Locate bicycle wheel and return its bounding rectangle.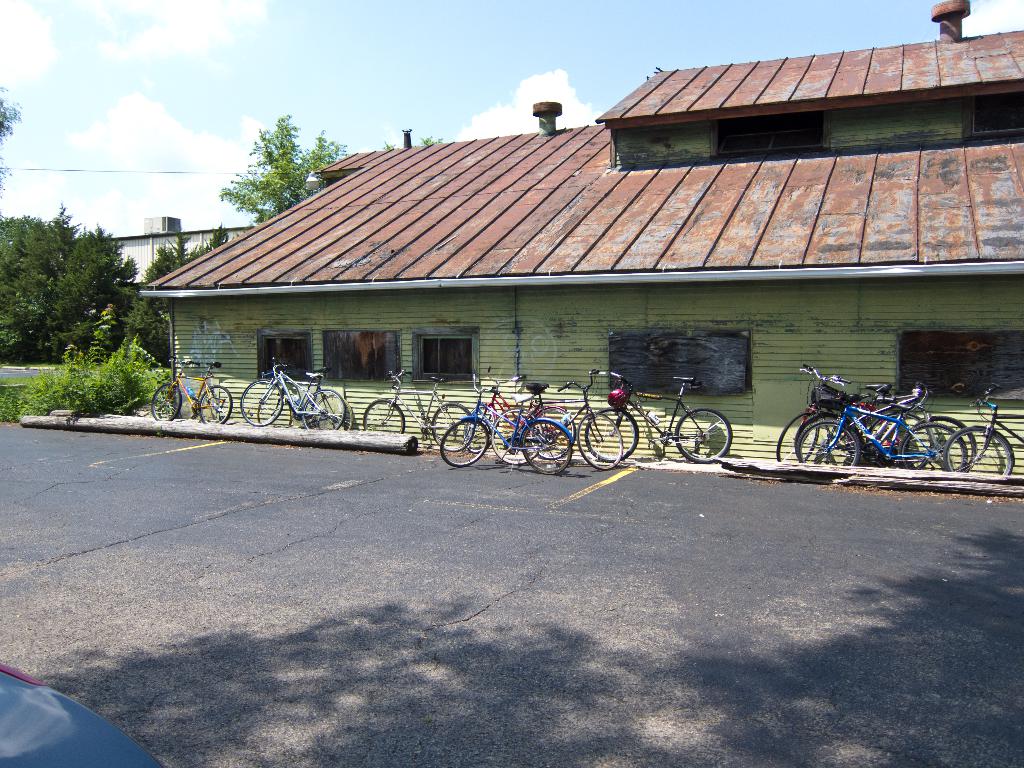
(left=902, top=416, right=977, bottom=471).
